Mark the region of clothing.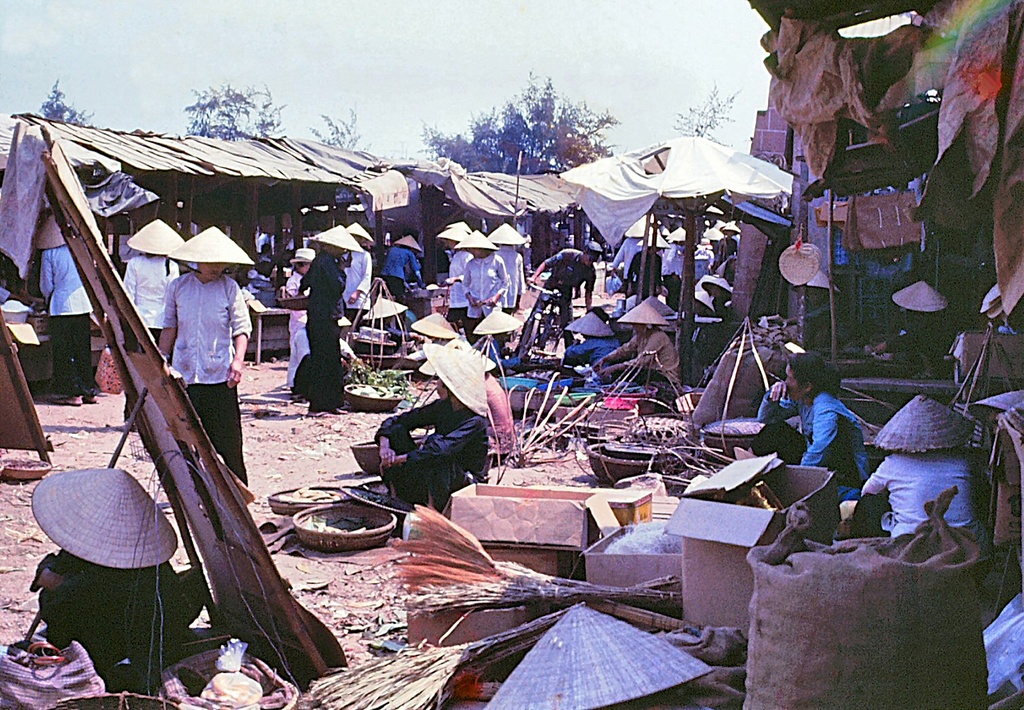
Region: detection(605, 334, 682, 382).
